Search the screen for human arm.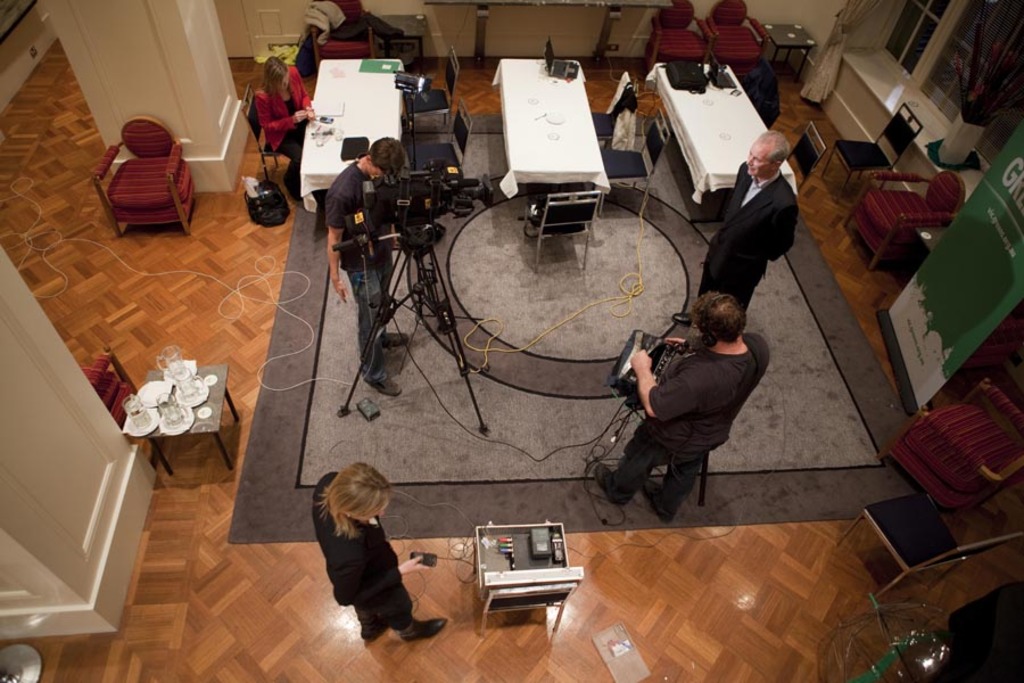
Found at 769, 204, 795, 261.
